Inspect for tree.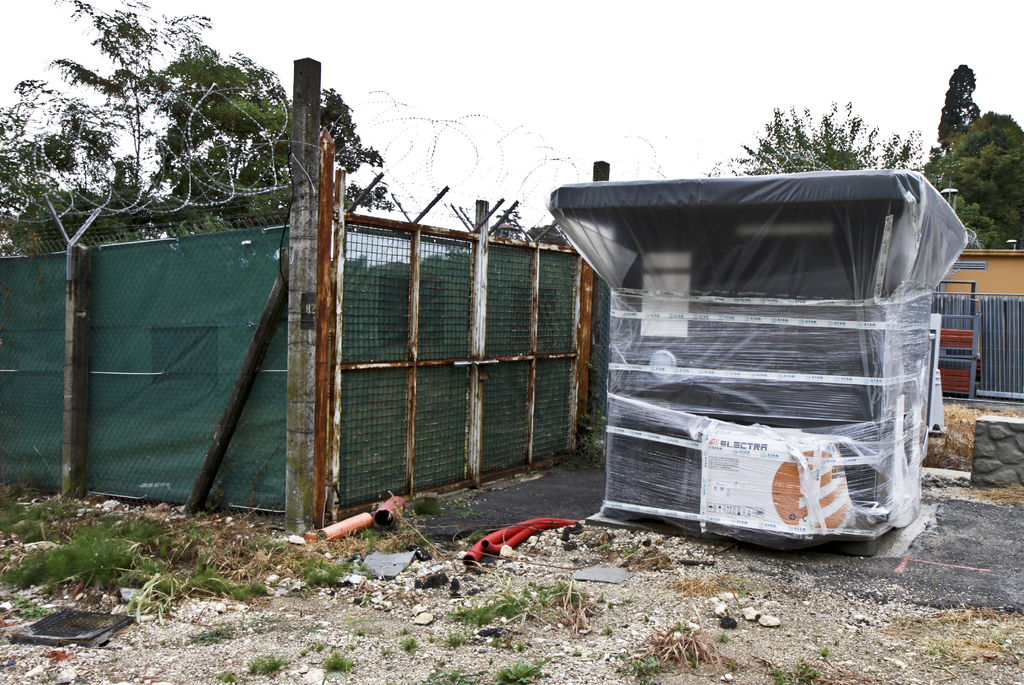
Inspection: bbox=(919, 109, 1023, 254).
